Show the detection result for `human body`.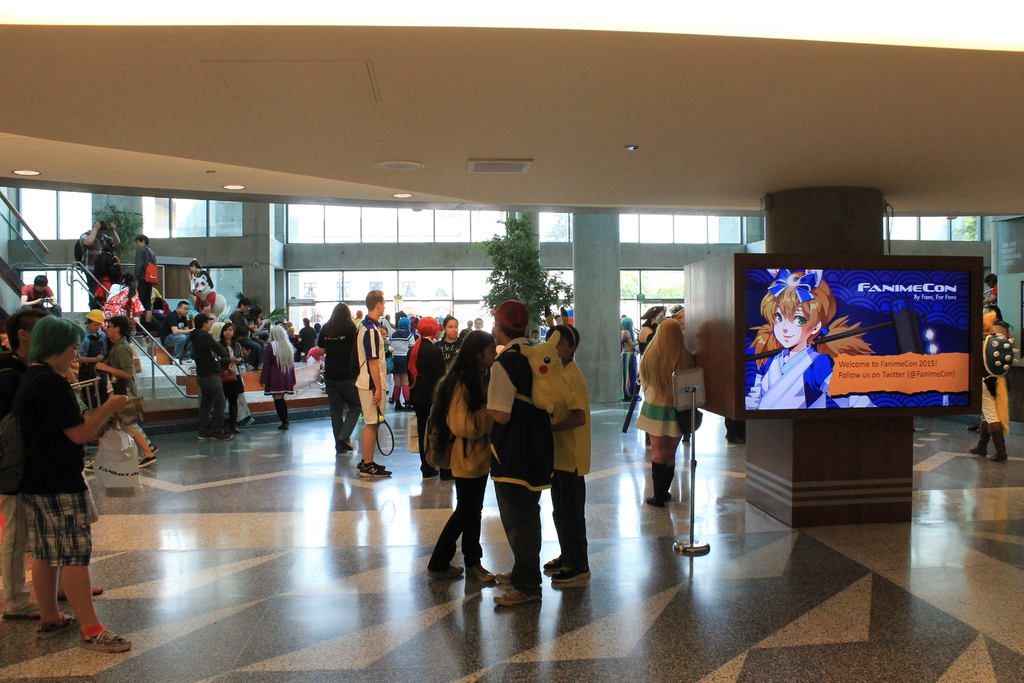
<region>483, 297, 572, 607</region>.
